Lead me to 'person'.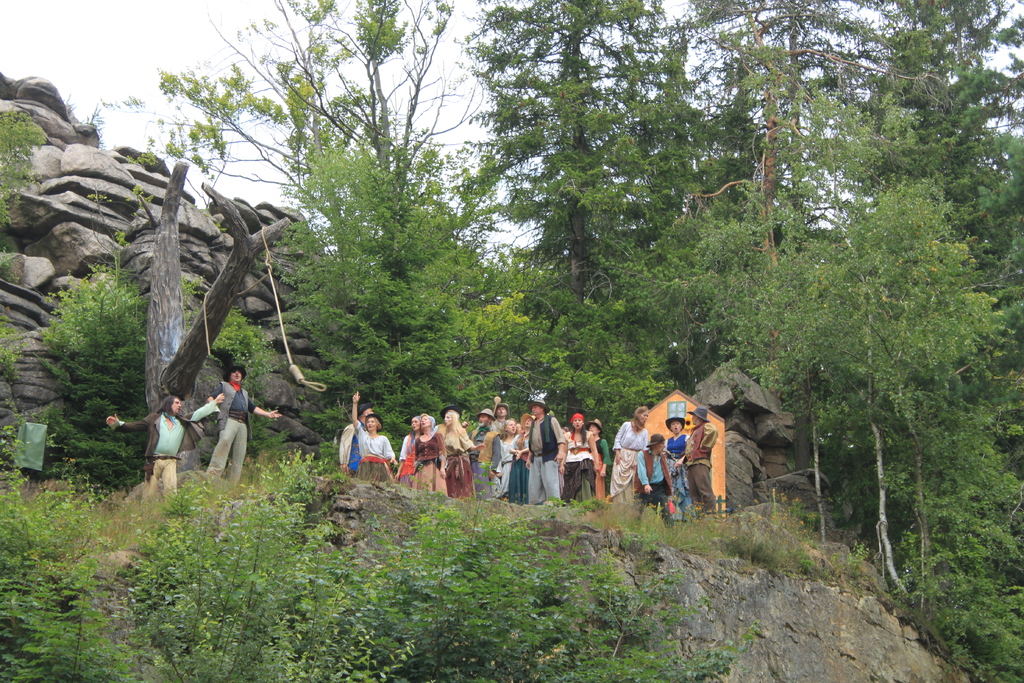
Lead to 440/413/473/494.
